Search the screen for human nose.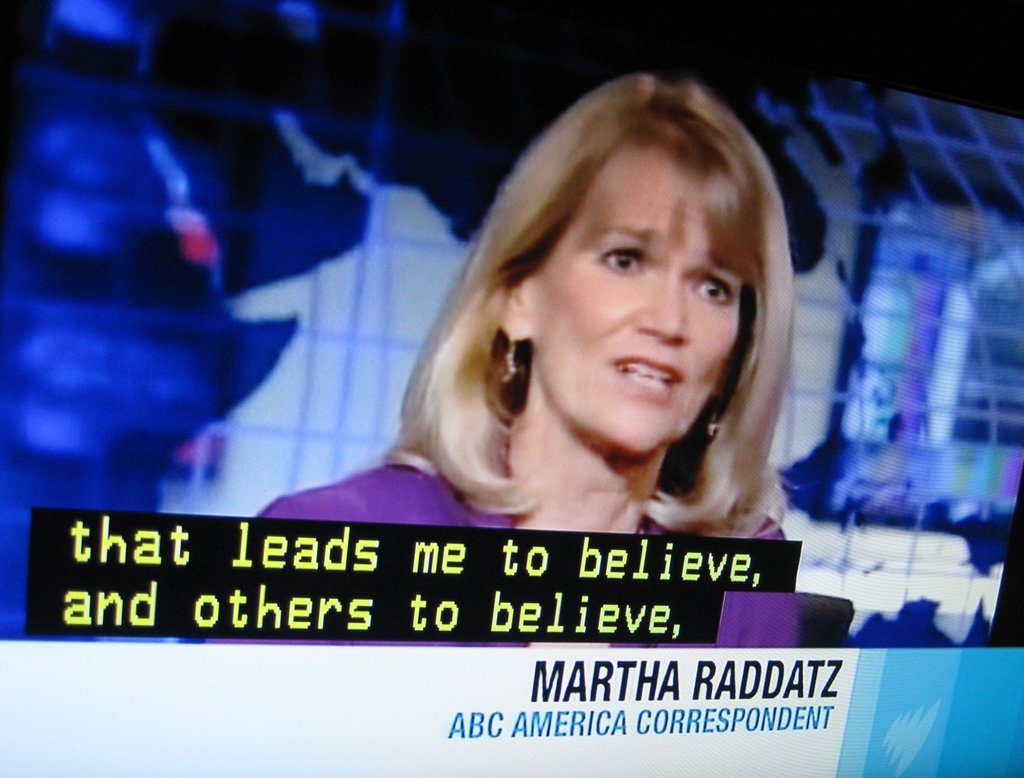
Found at (636, 270, 685, 342).
